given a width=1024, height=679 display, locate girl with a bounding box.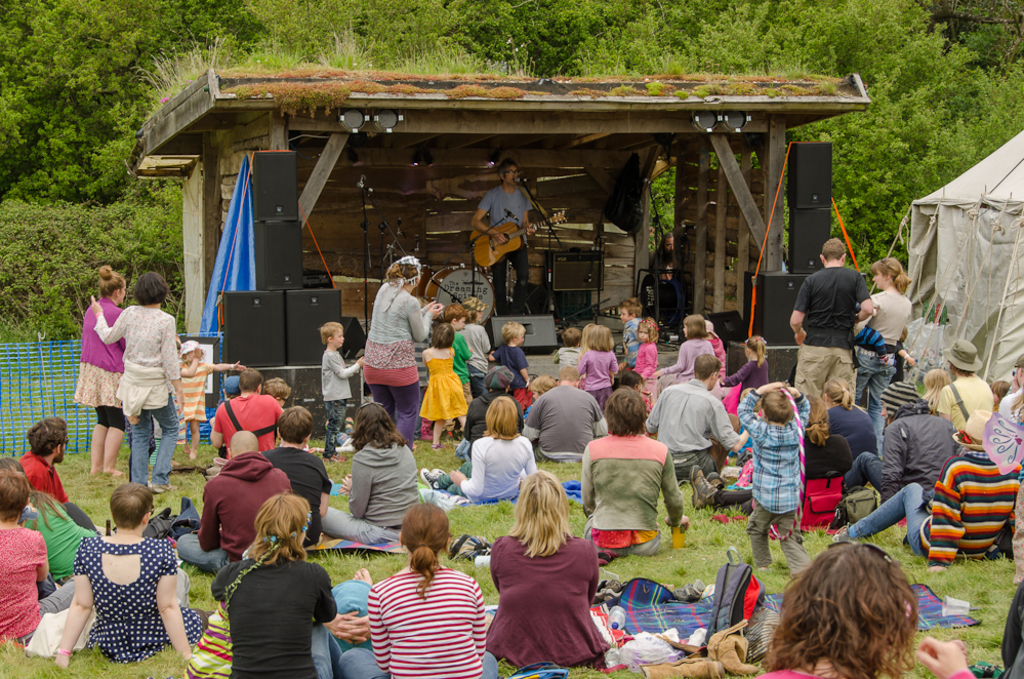
Located: box=[821, 376, 883, 463].
